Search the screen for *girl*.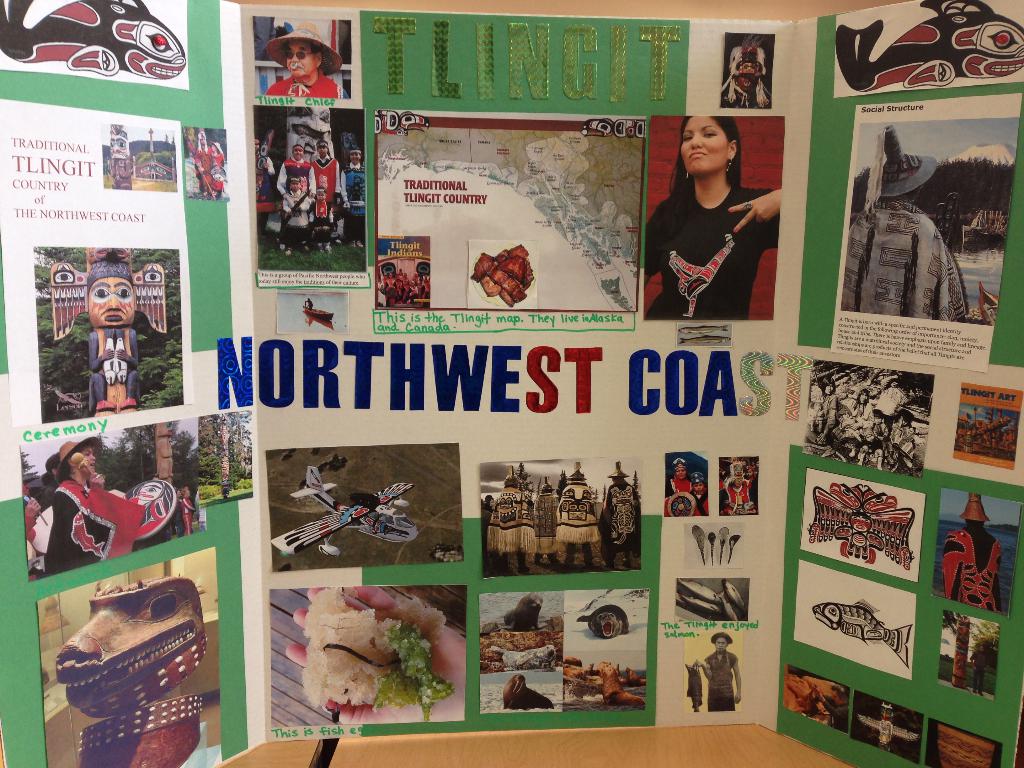
Found at rect(626, 106, 795, 327).
